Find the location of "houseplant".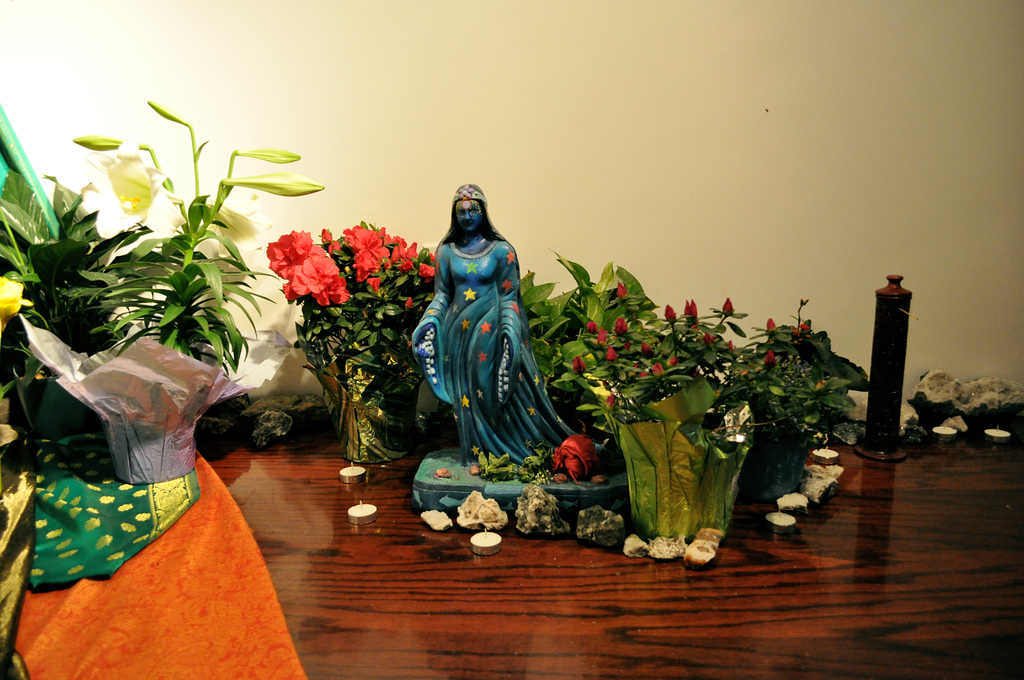
Location: 30, 93, 329, 487.
